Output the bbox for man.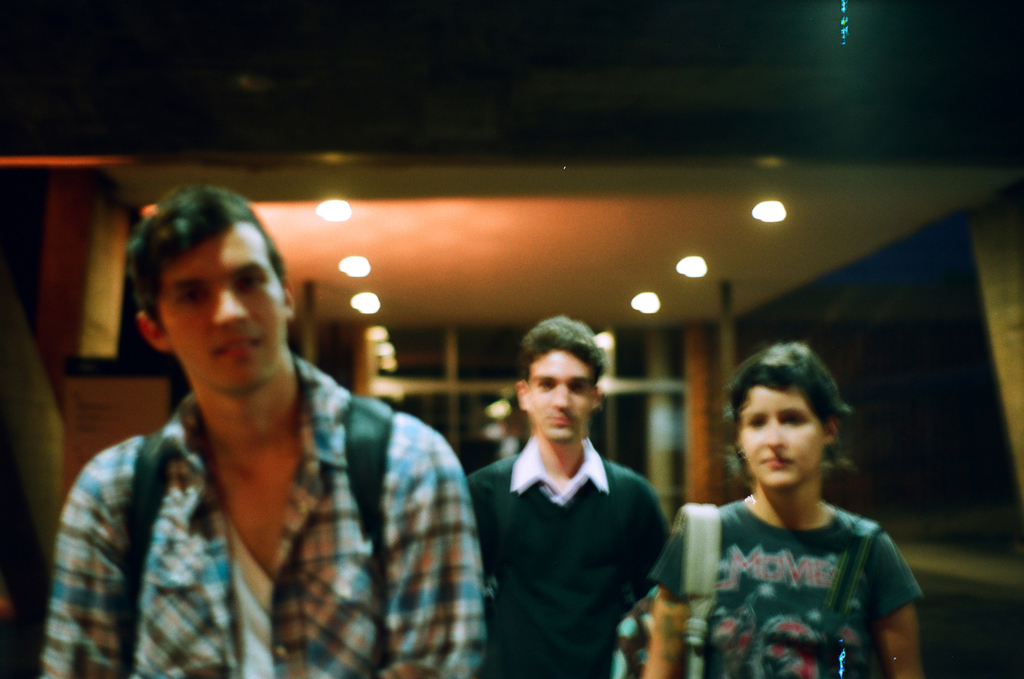
Rect(42, 176, 481, 678).
